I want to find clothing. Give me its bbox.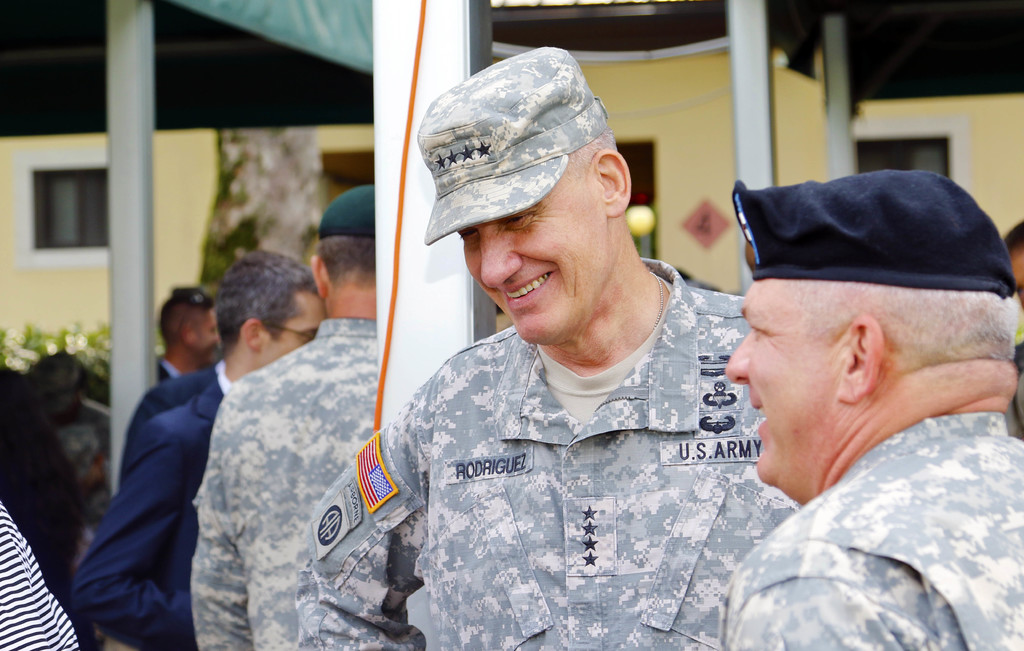
(x1=297, y1=259, x2=802, y2=650).
